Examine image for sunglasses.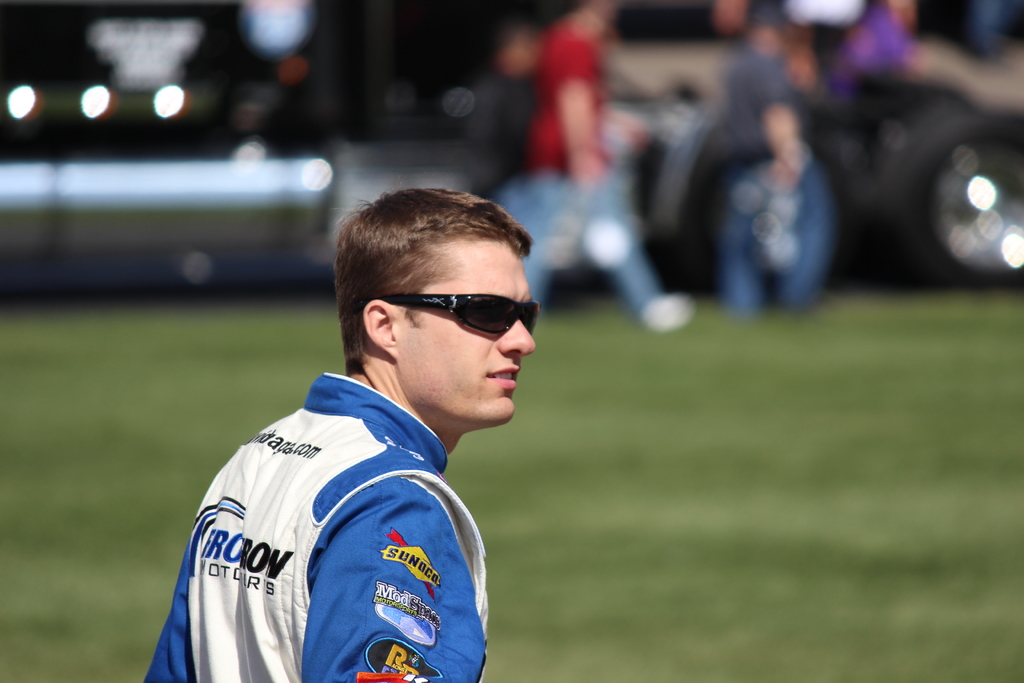
Examination result: (351,292,540,334).
